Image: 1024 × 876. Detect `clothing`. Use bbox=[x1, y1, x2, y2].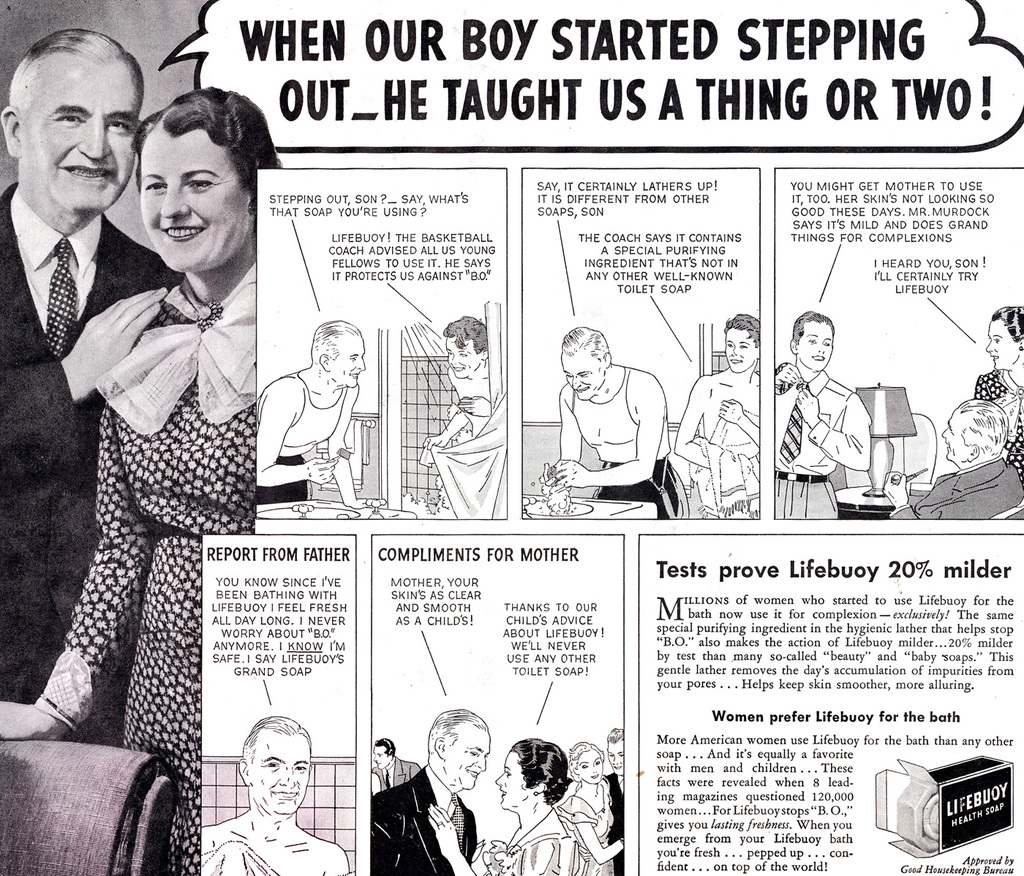
bbox=[978, 369, 1023, 468].
